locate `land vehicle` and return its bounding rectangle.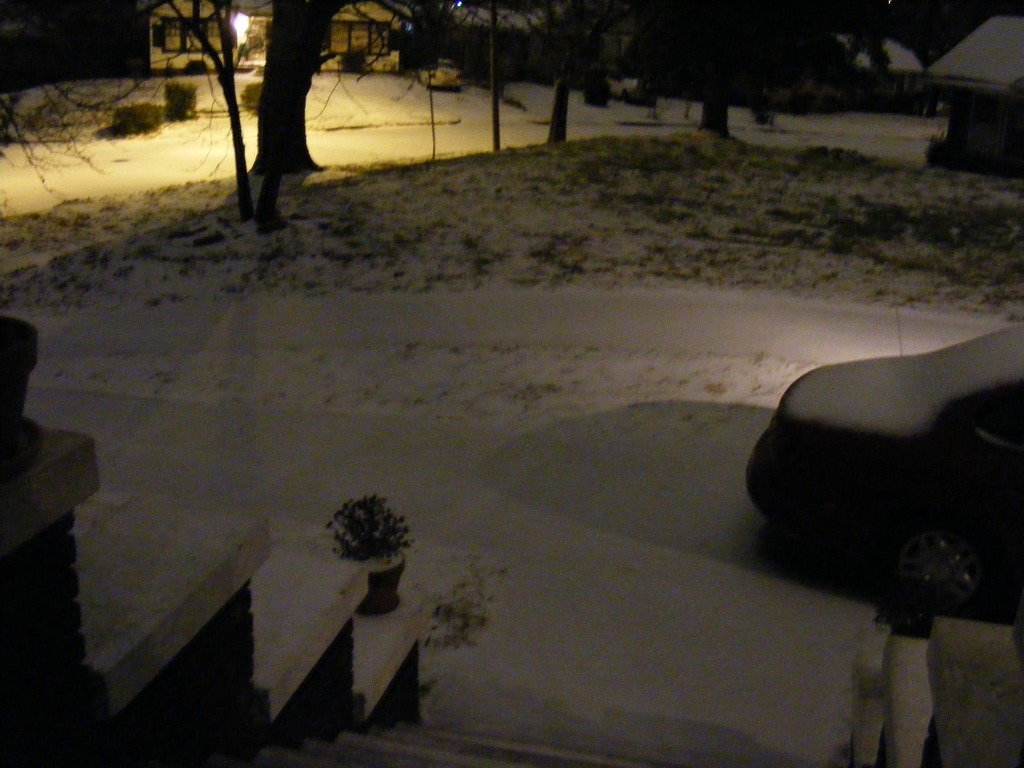
BBox(742, 273, 1023, 618).
